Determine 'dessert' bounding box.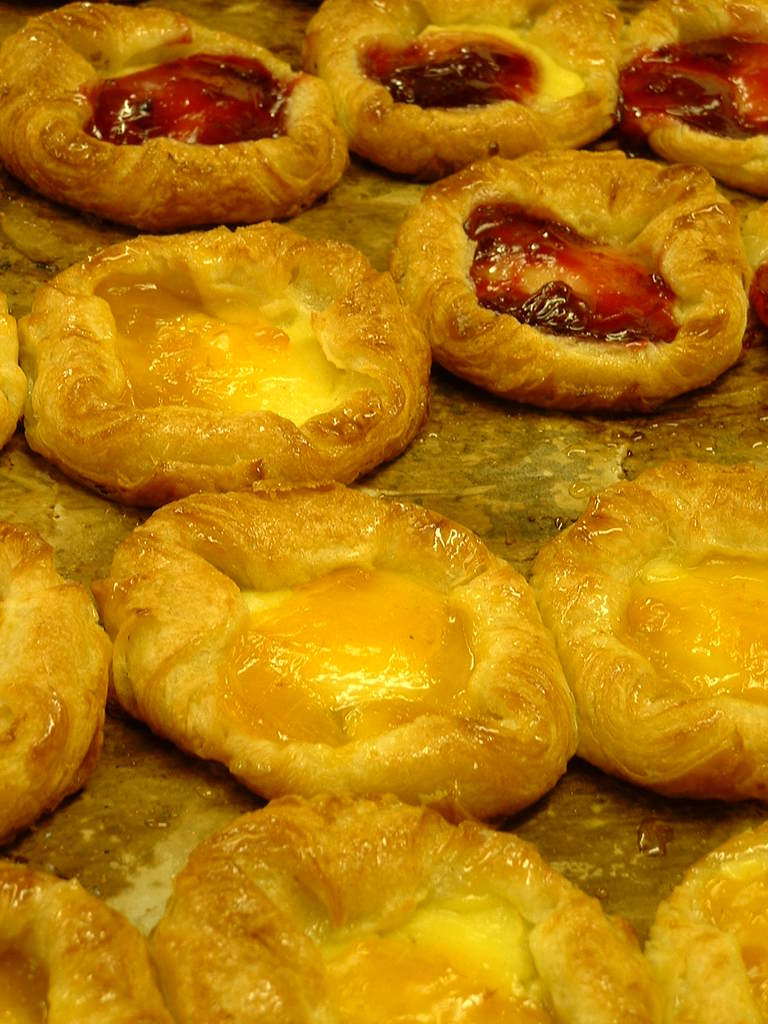
Determined: <bbox>650, 815, 767, 1023</bbox>.
